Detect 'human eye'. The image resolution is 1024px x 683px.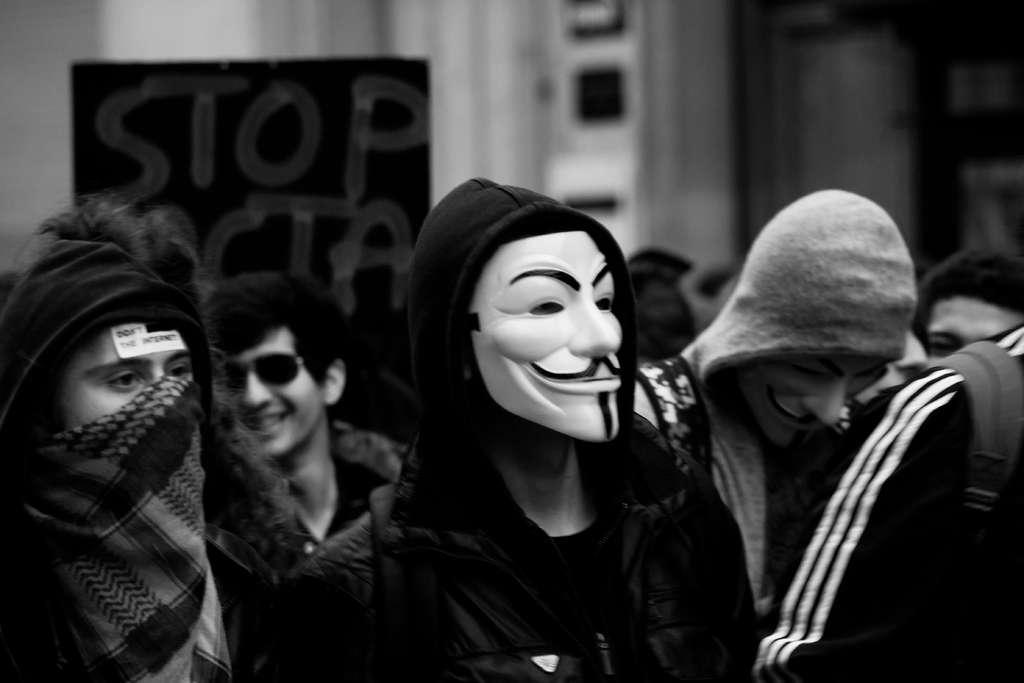
[x1=168, y1=361, x2=191, y2=379].
